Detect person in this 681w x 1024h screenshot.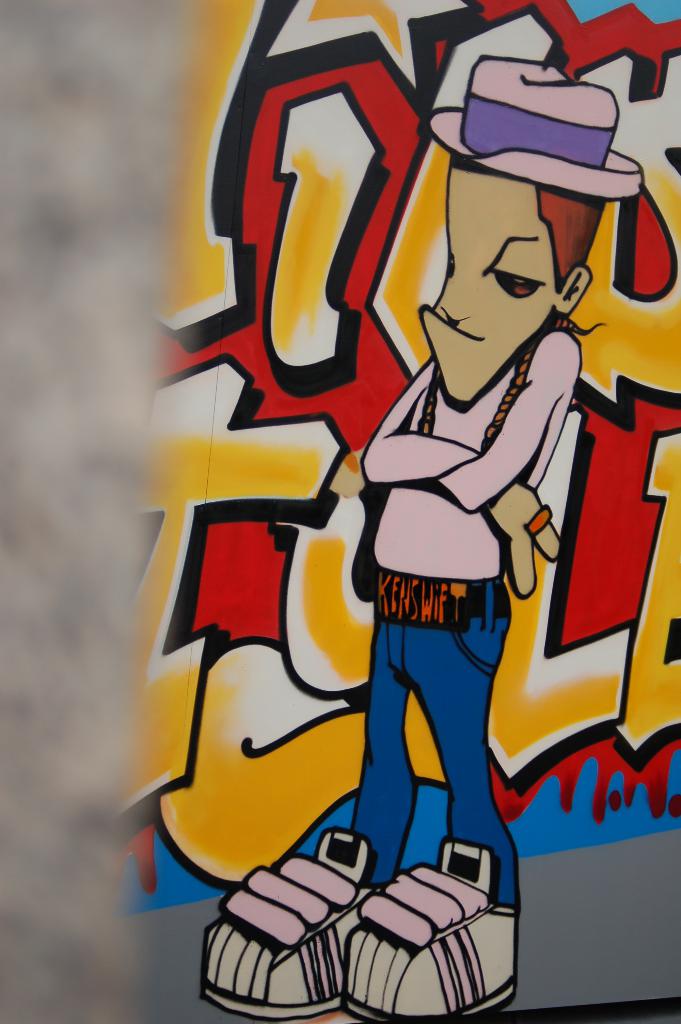
Detection: <bbox>201, 49, 646, 1023</bbox>.
